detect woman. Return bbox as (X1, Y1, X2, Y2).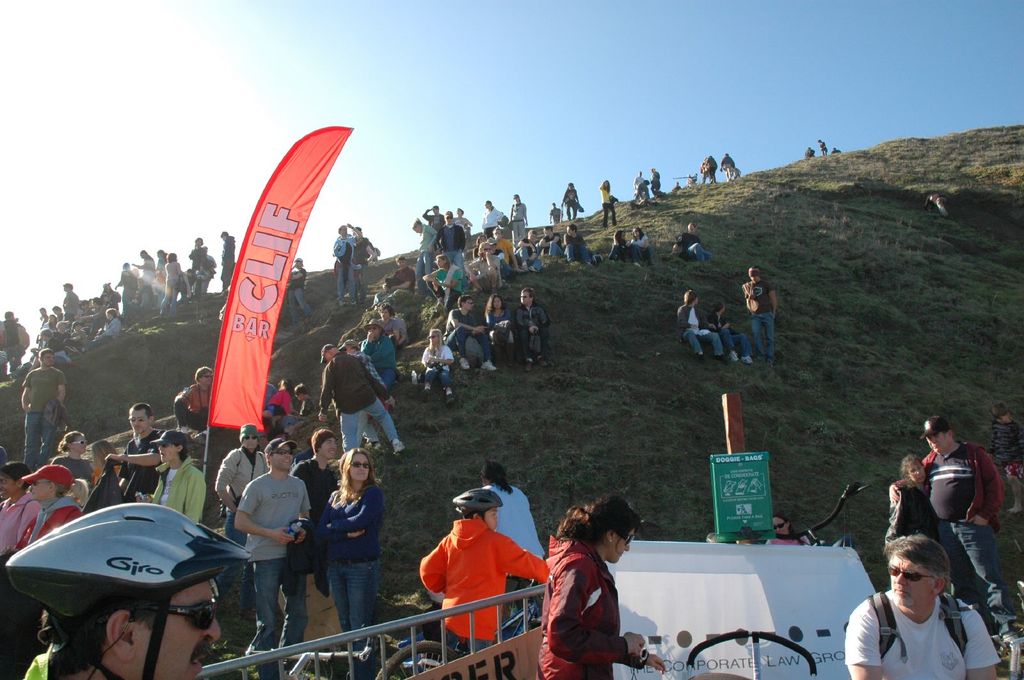
(630, 228, 655, 265).
